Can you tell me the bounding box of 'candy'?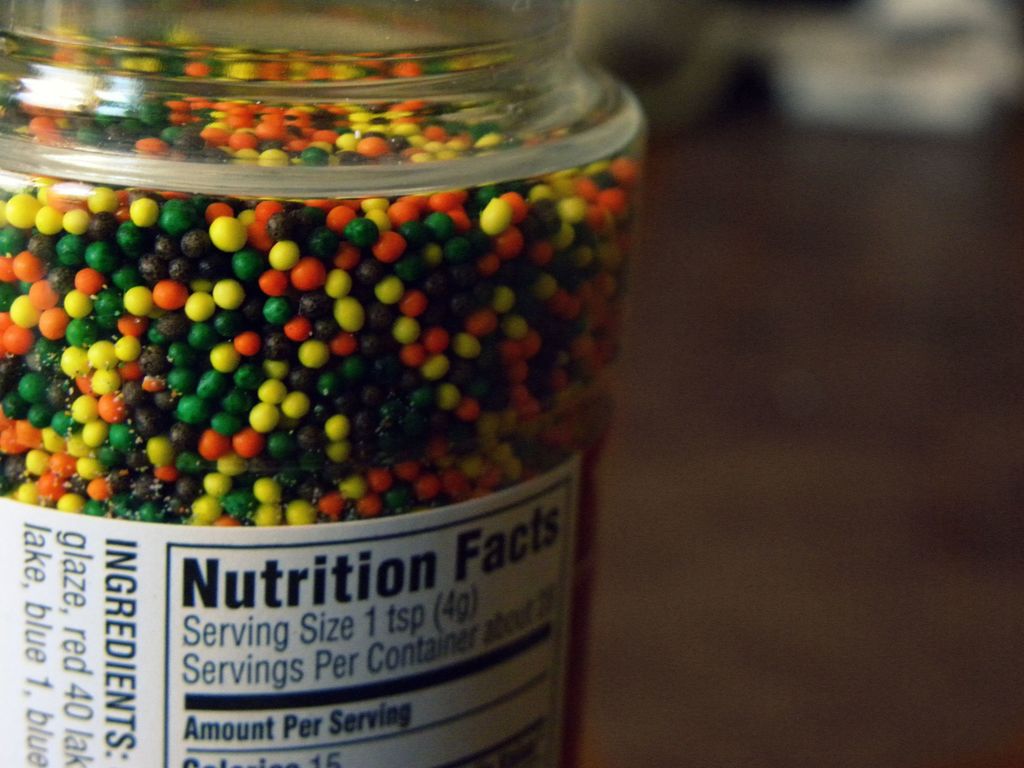
Rect(0, 54, 656, 767).
